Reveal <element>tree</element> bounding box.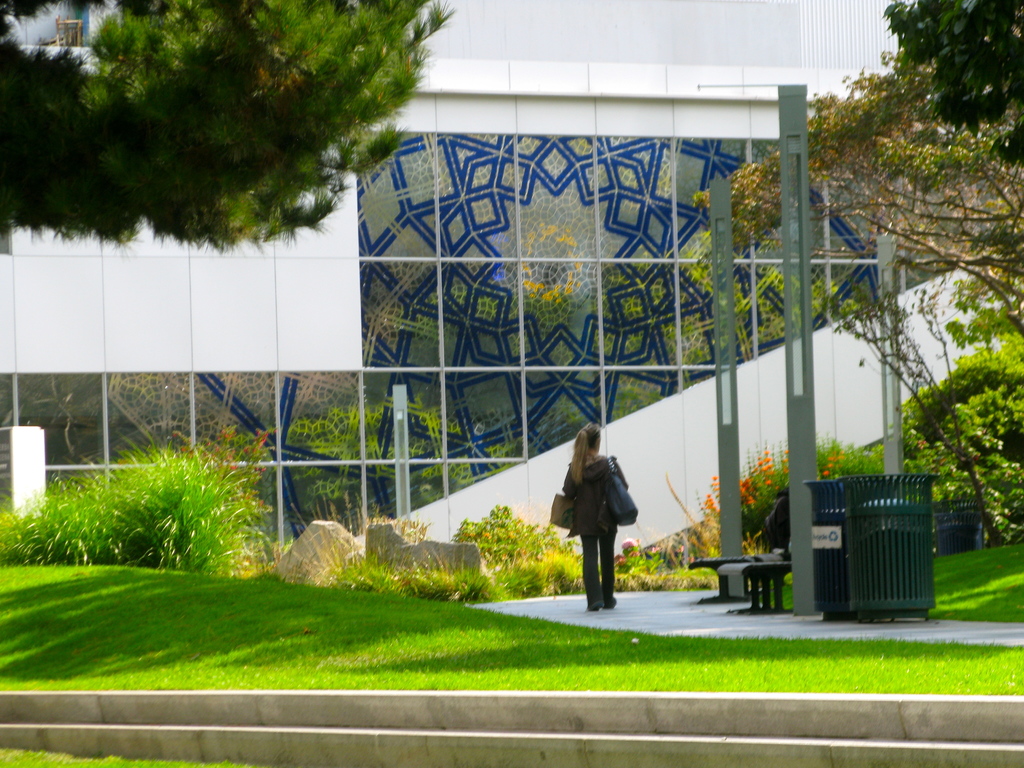
Revealed: bbox(0, 0, 452, 244).
